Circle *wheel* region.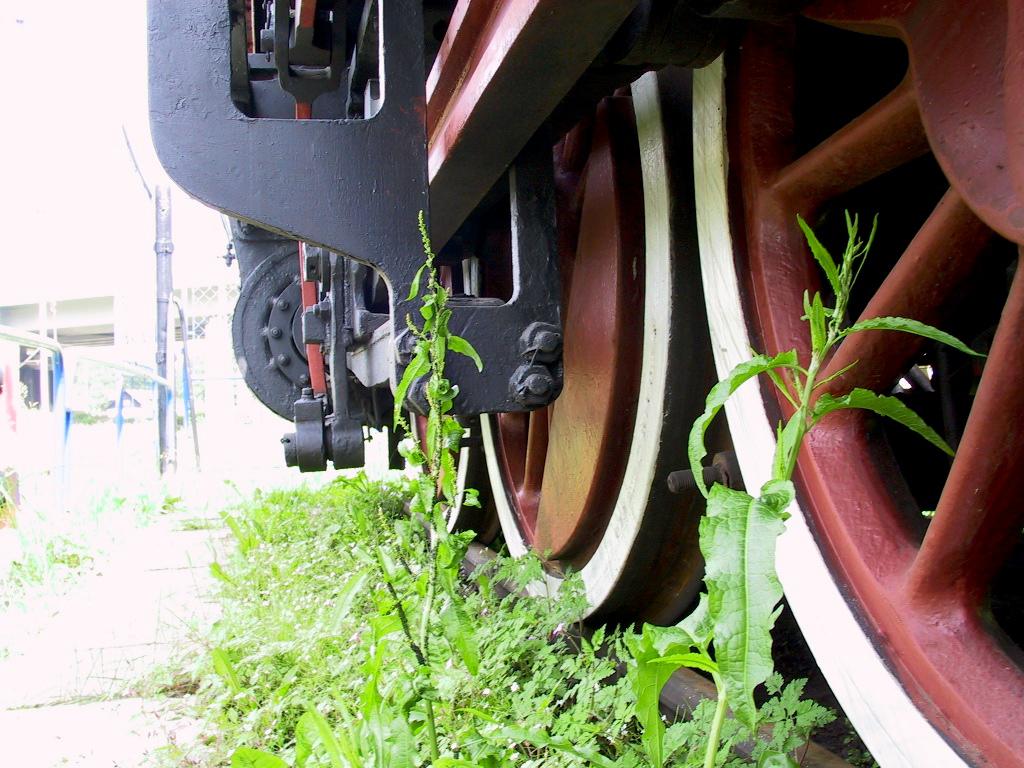
Region: [694, 0, 1023, 767].
